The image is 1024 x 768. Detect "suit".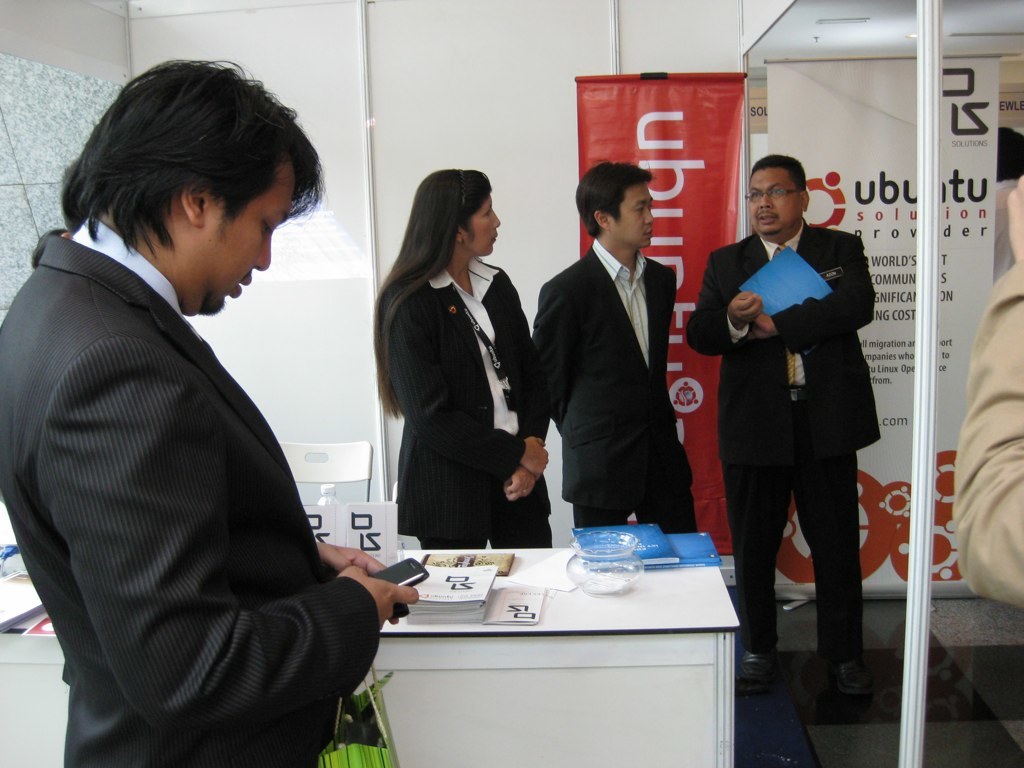
Detection: [left=0, top=215, right=381, bottom=767].
